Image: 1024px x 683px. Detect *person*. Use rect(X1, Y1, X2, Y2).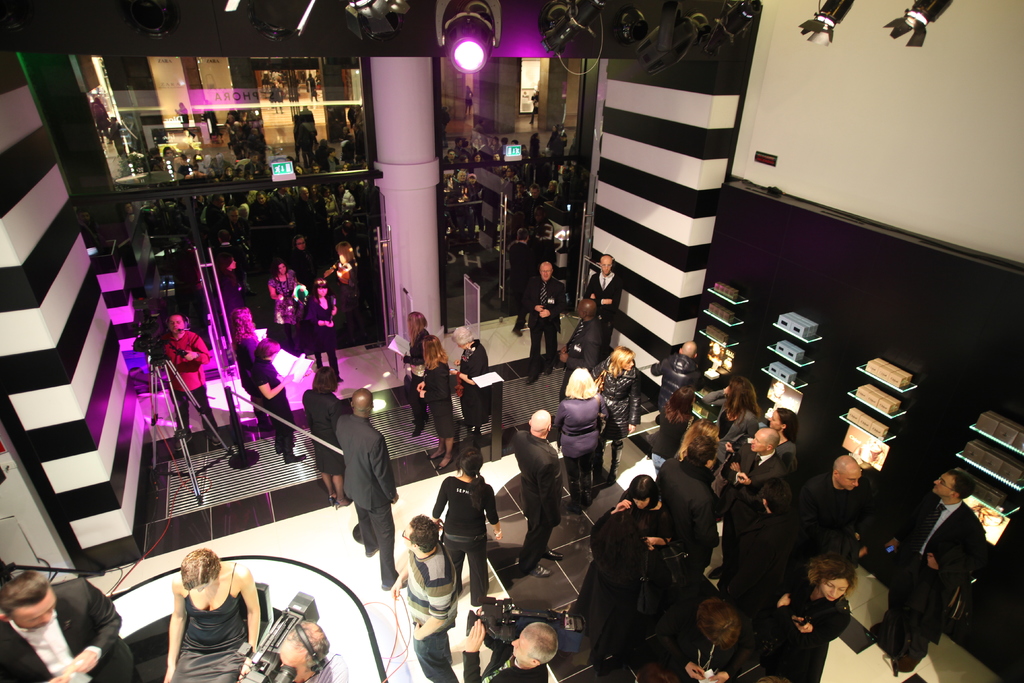
rect(708, 374, 762, 442).
